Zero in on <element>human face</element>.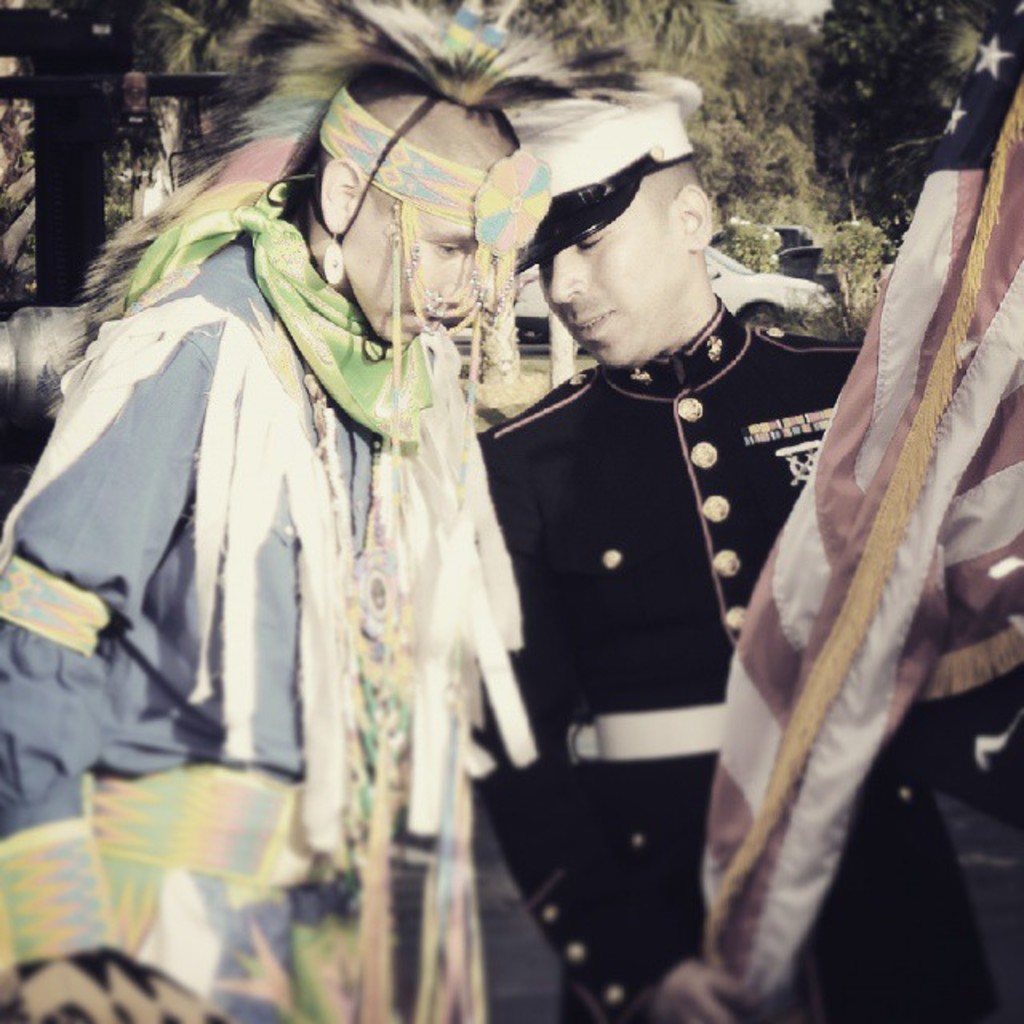
Zeroed in: x1=341, y1=141, x2=491, y2=352.
